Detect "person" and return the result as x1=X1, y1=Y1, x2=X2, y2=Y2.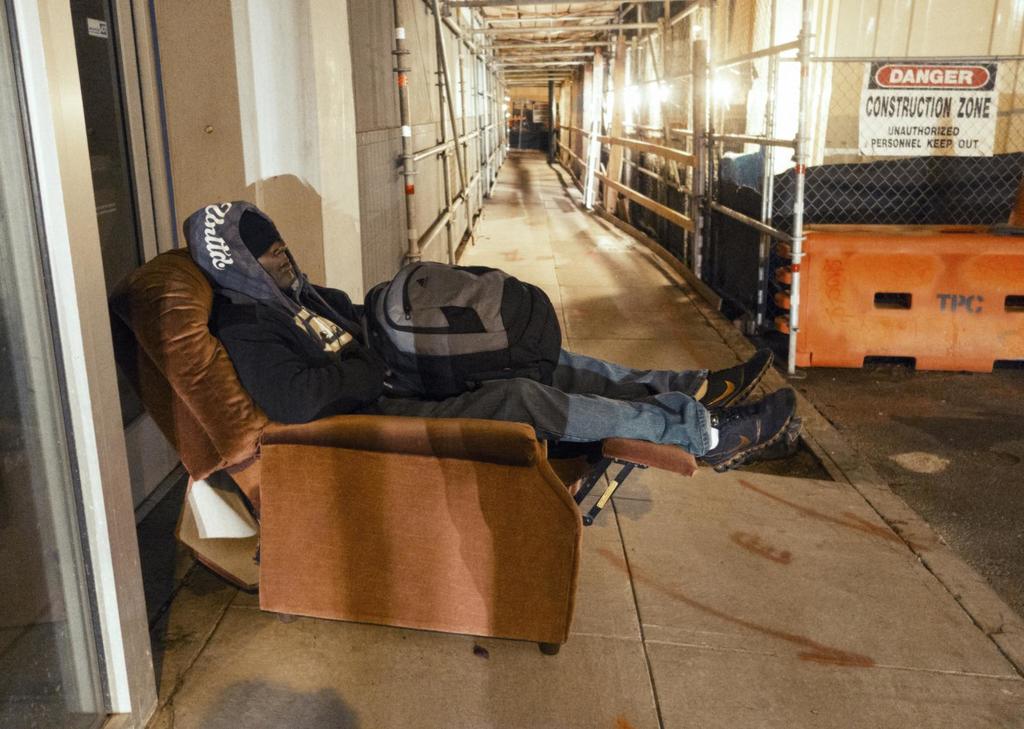
x1=177, y1=199, x2=797, y2=472.
